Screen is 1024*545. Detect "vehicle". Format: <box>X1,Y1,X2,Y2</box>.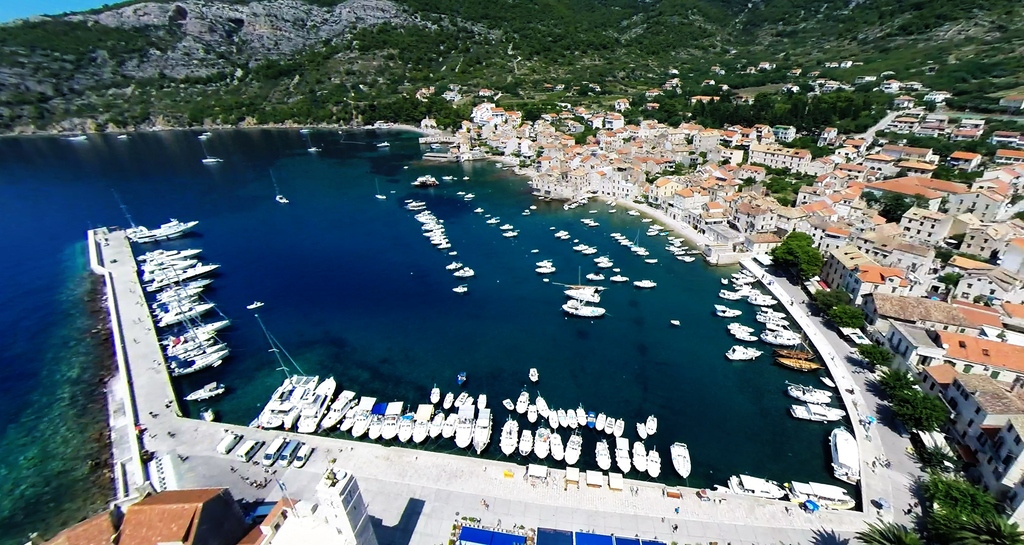
<box>297,127,310,136</box>.
